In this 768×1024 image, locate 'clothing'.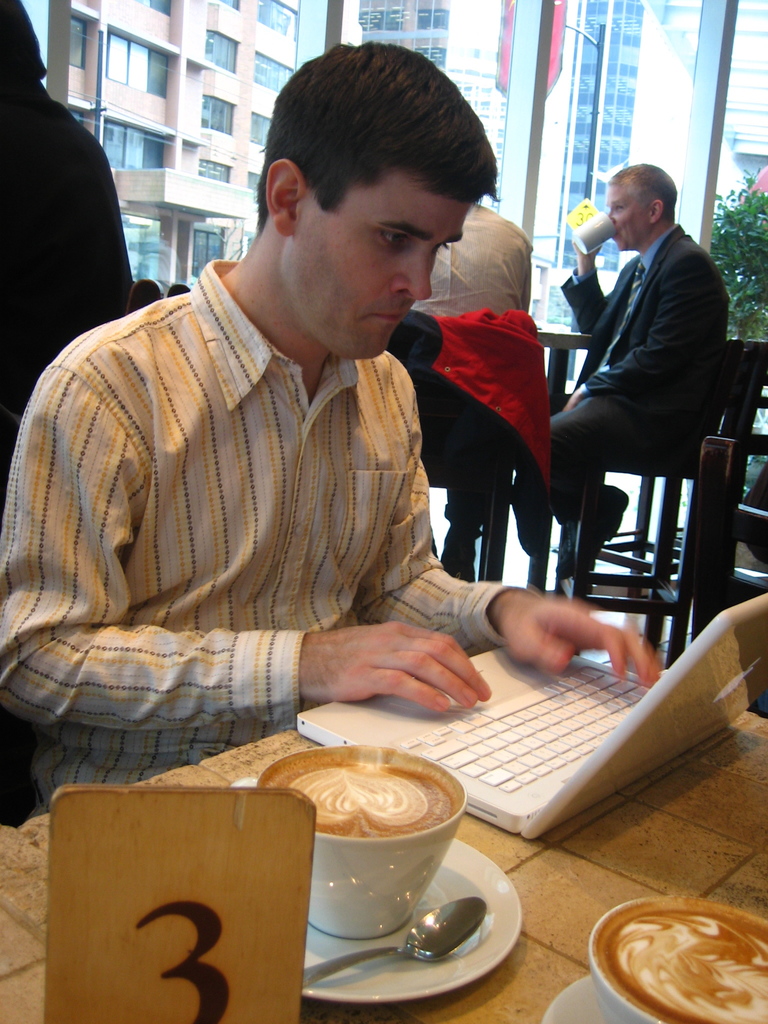
Bounding box: Rect(543, 225, 730, 531).
